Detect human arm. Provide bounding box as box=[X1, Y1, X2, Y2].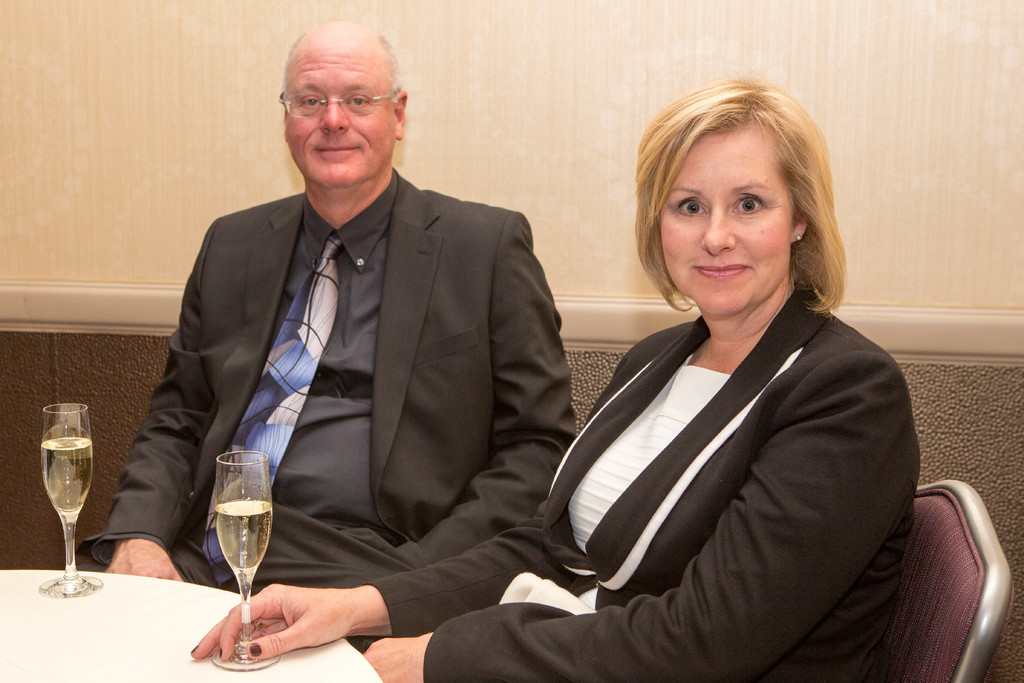
box=[357, 348, 924, 677].
